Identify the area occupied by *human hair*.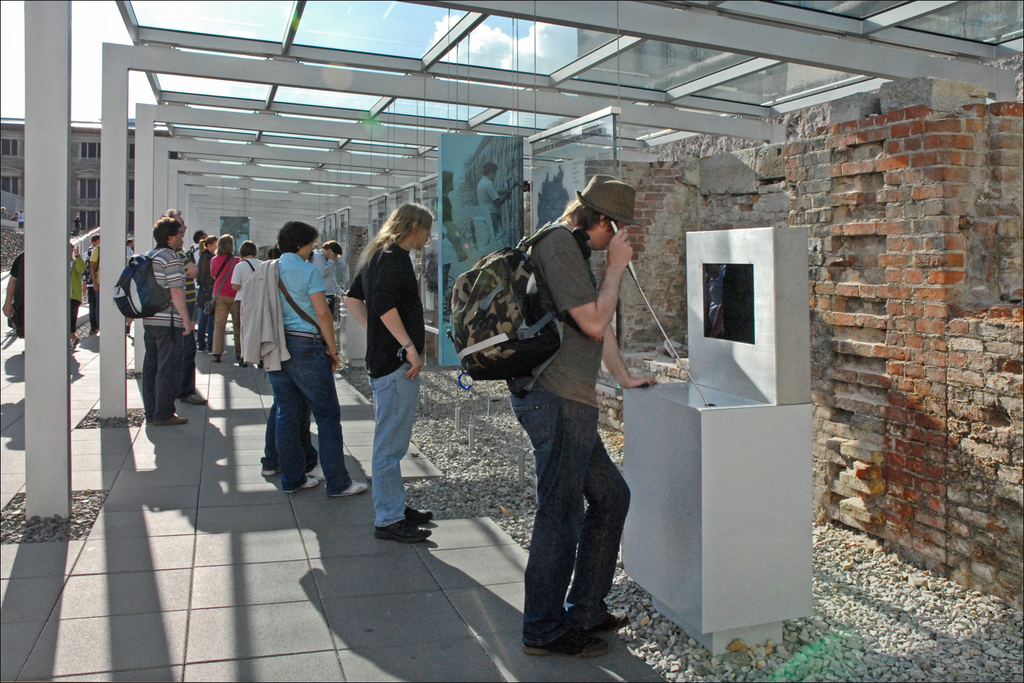
Area: x1=217, y1=233, x2=235, y2=255.
